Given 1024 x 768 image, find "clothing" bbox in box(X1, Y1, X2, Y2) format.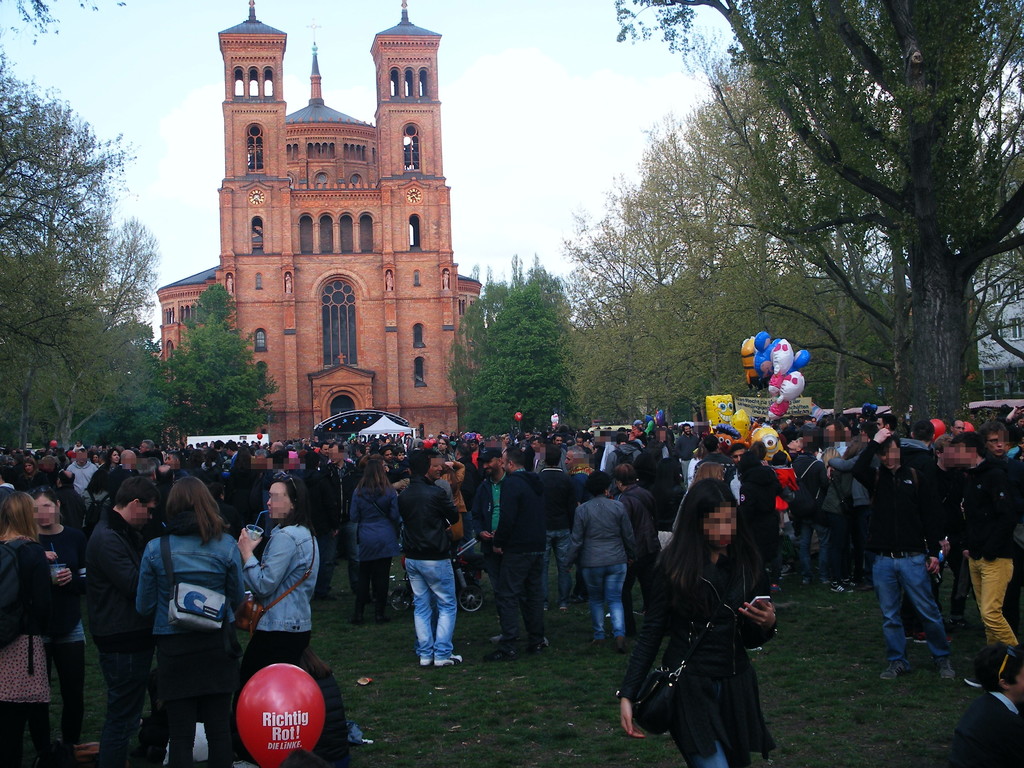
box(873, 460, 952, 652).
